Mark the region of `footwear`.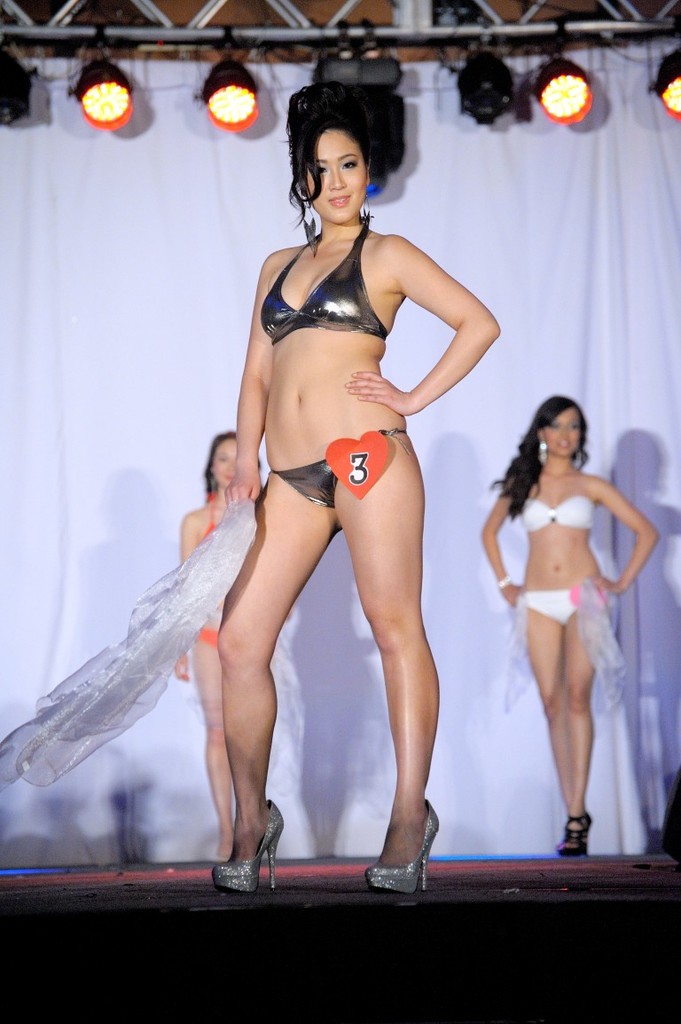
Region: (left=557, top=815, right=591, bottom=860).
